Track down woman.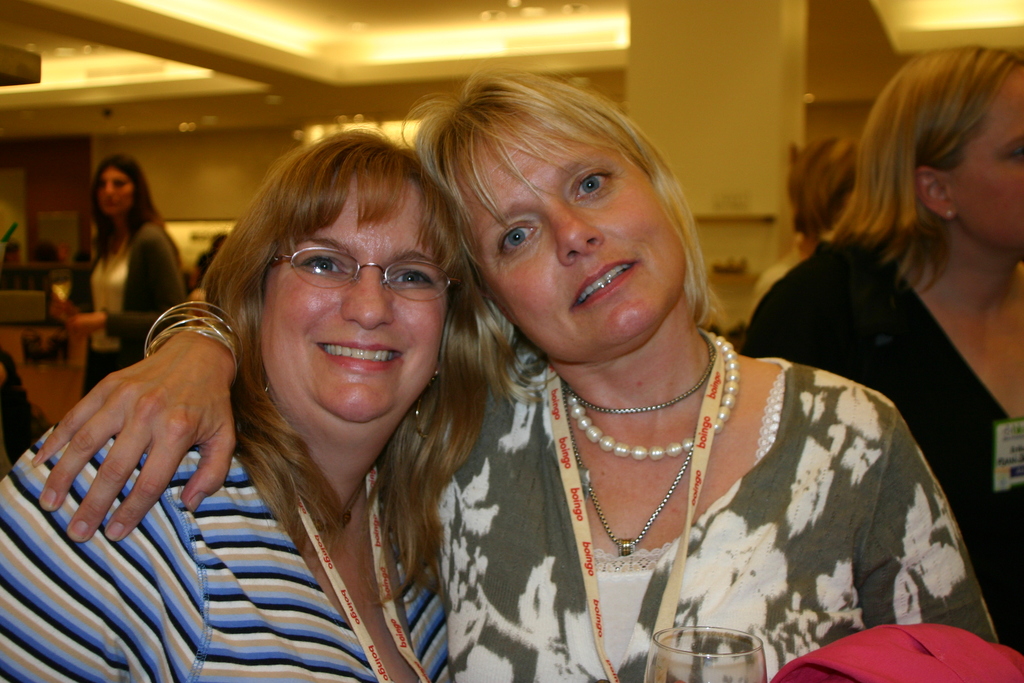
Tracked to <region>745, 136, 863, 325</region>.
